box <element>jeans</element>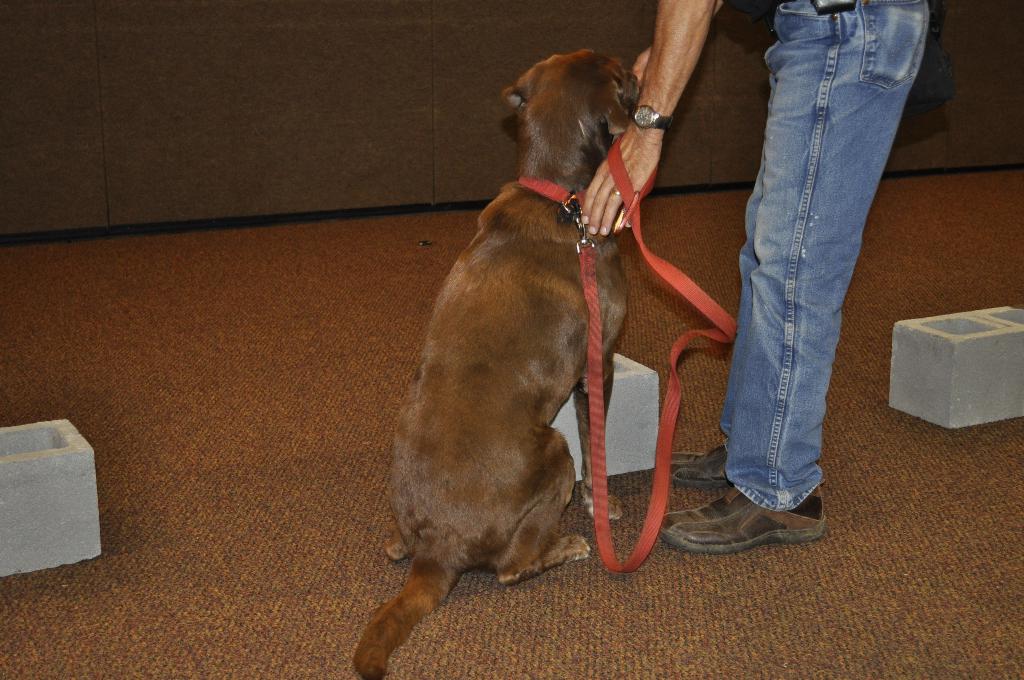
select_region(721, 0, 964, 547)
